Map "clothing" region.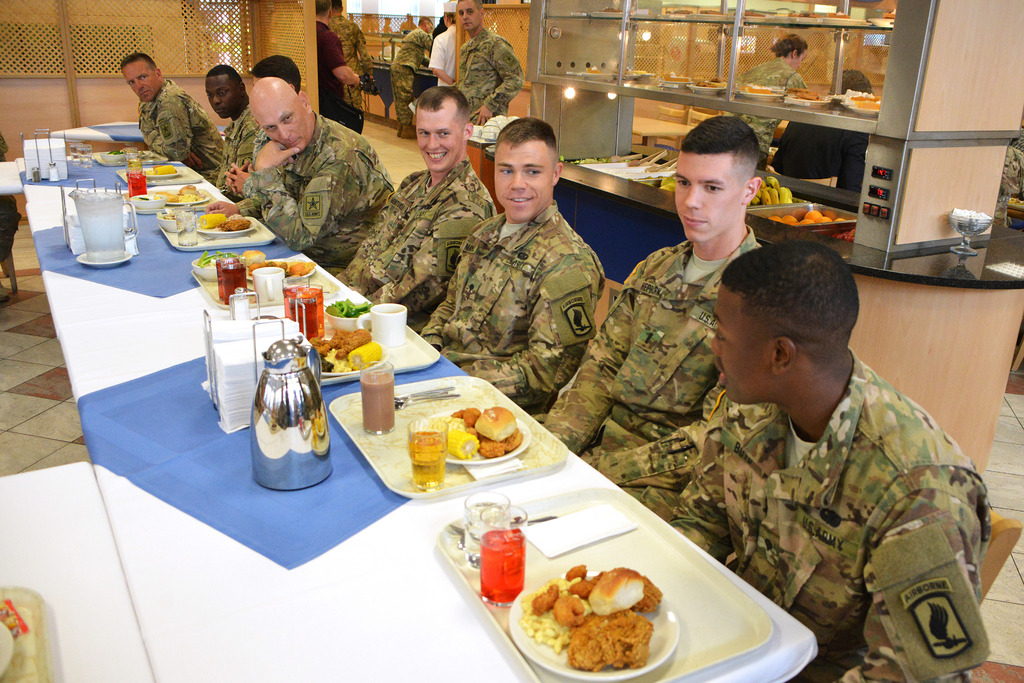
Mapped to <bbox>394, 24, 428, 115</bbox>.
